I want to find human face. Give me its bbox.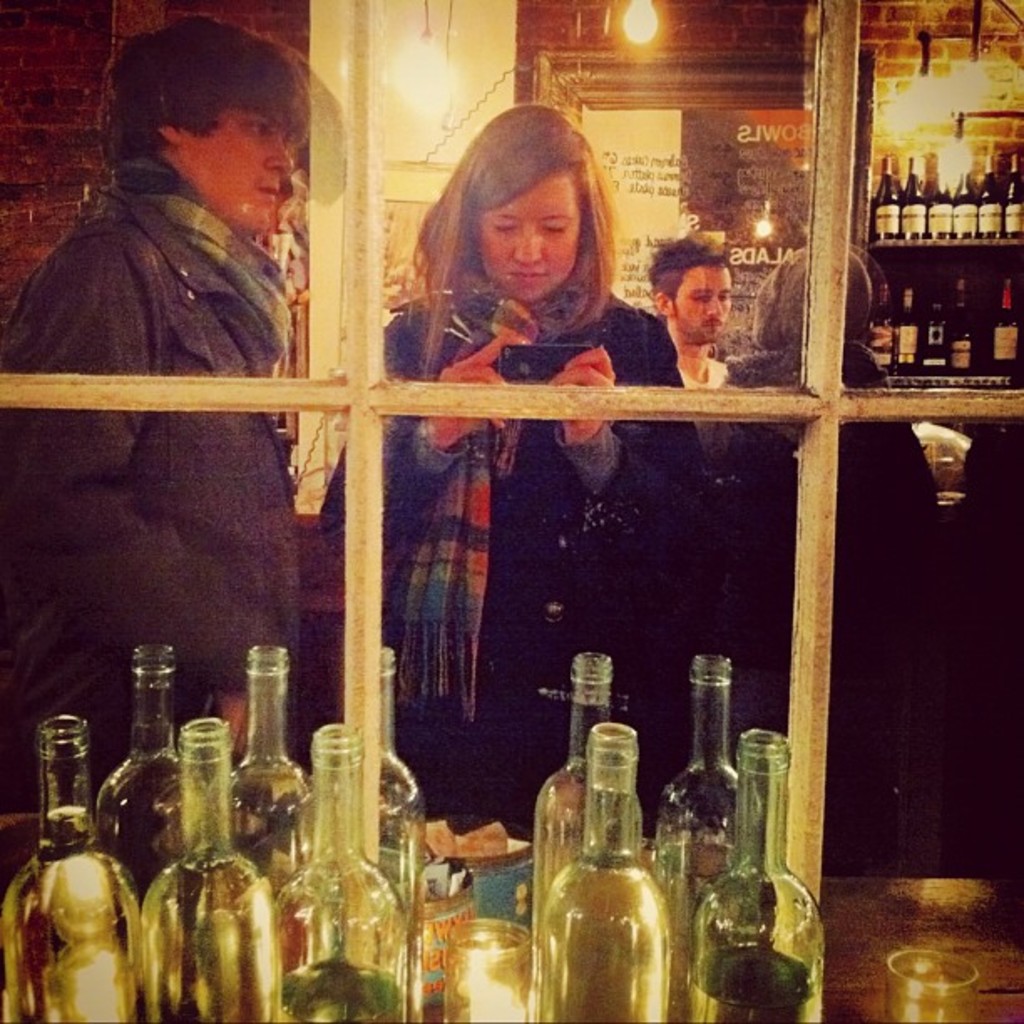
box=[189, 94, 293, 226].
